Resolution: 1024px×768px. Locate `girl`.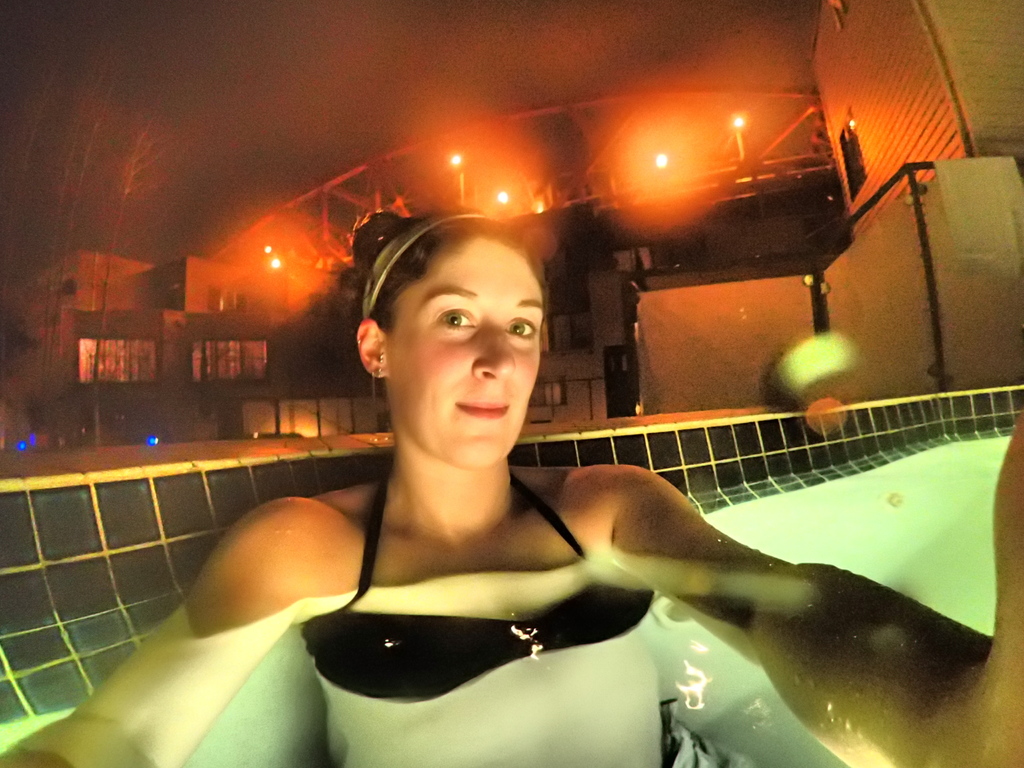
detection(0, 189, 1023, 767).
